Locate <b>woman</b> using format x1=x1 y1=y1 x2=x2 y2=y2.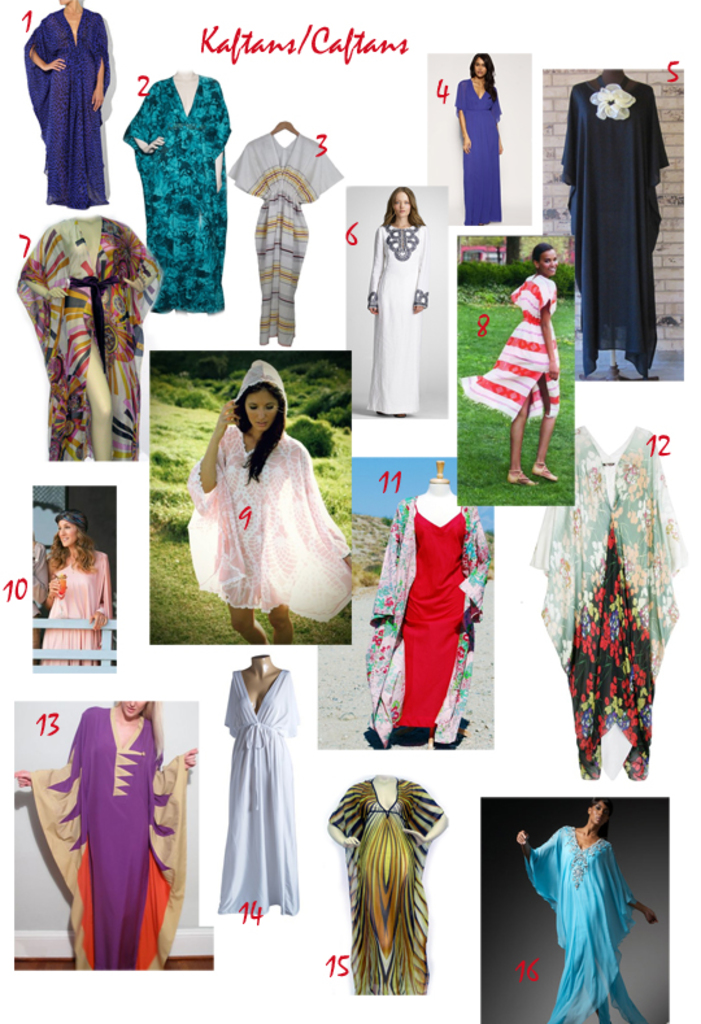
x1=461 y1=238 x2=566 y2=478.
